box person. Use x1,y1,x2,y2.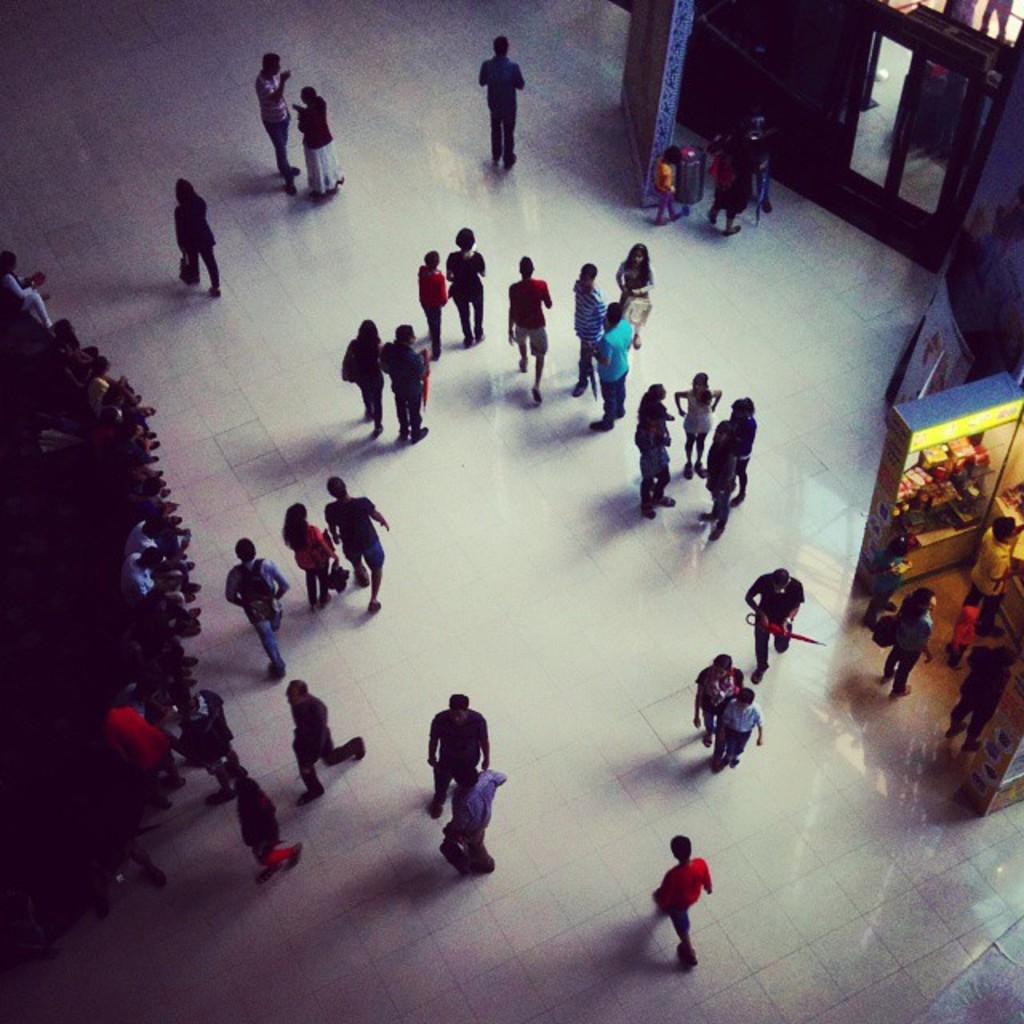
181,173,222,294.
